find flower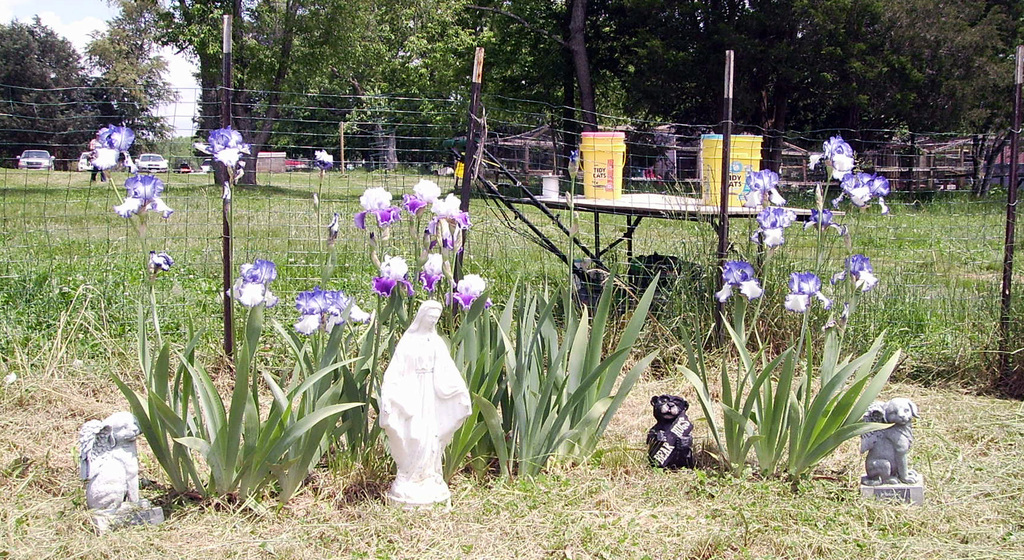
bbox(834, 252, 879, 294)
